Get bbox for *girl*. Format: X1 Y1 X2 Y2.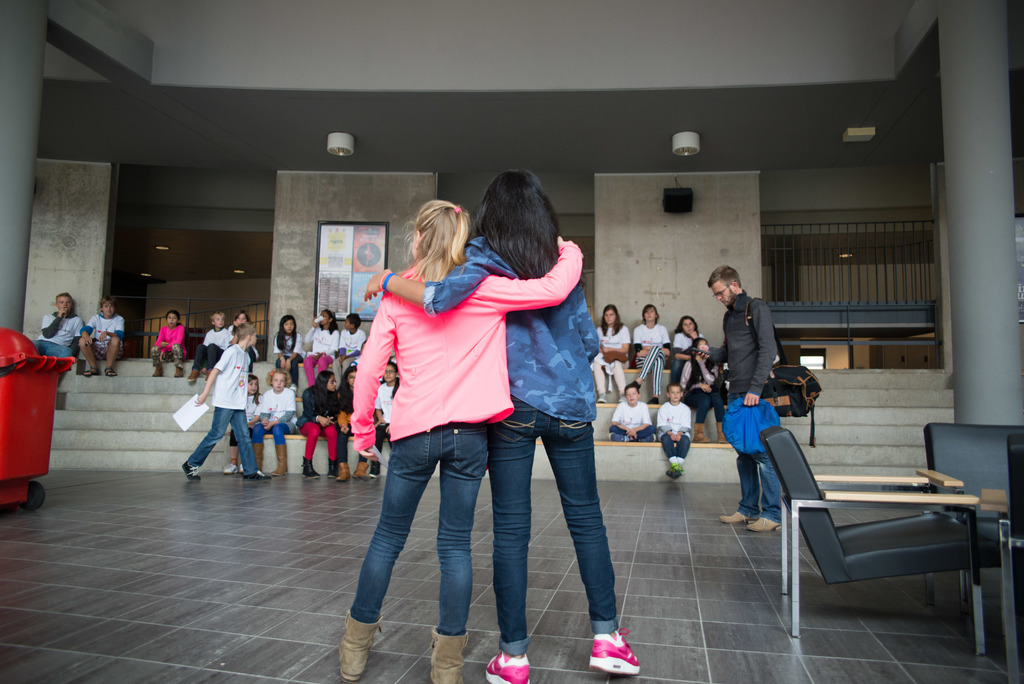
671 315 703 385.
